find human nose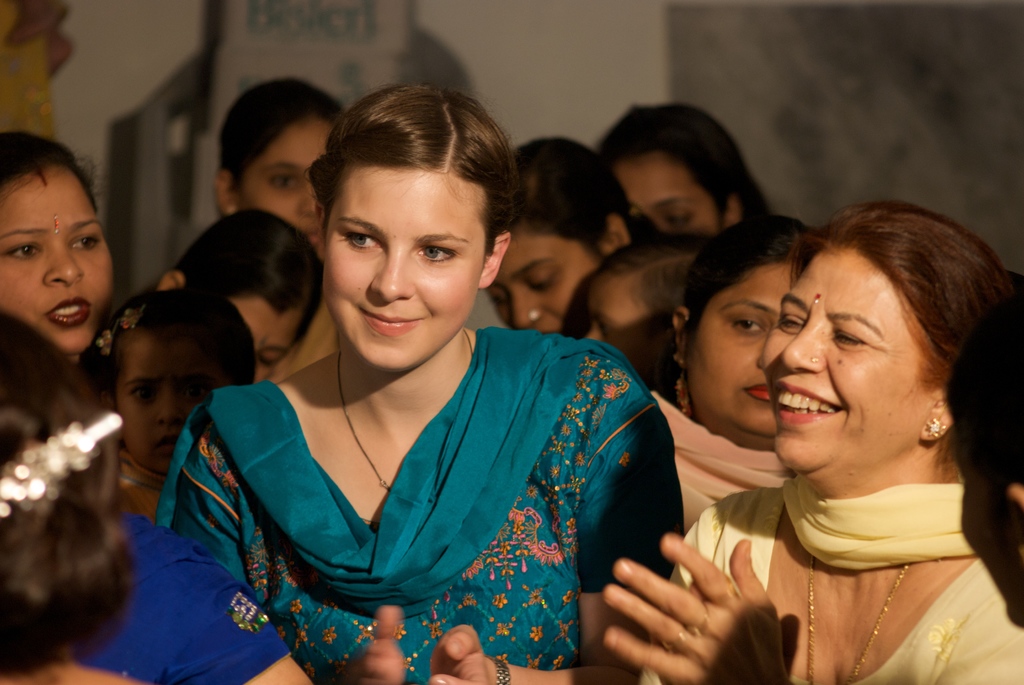
(781, 313, 824, 373)
